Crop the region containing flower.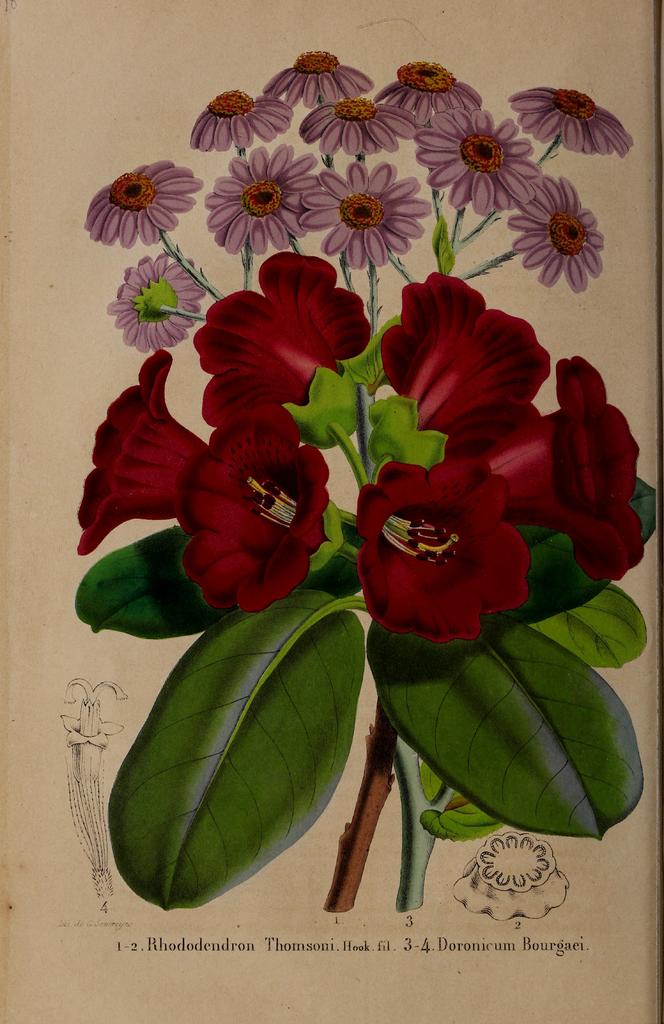
Crop region: BBox(174, 399, 342, 611).
